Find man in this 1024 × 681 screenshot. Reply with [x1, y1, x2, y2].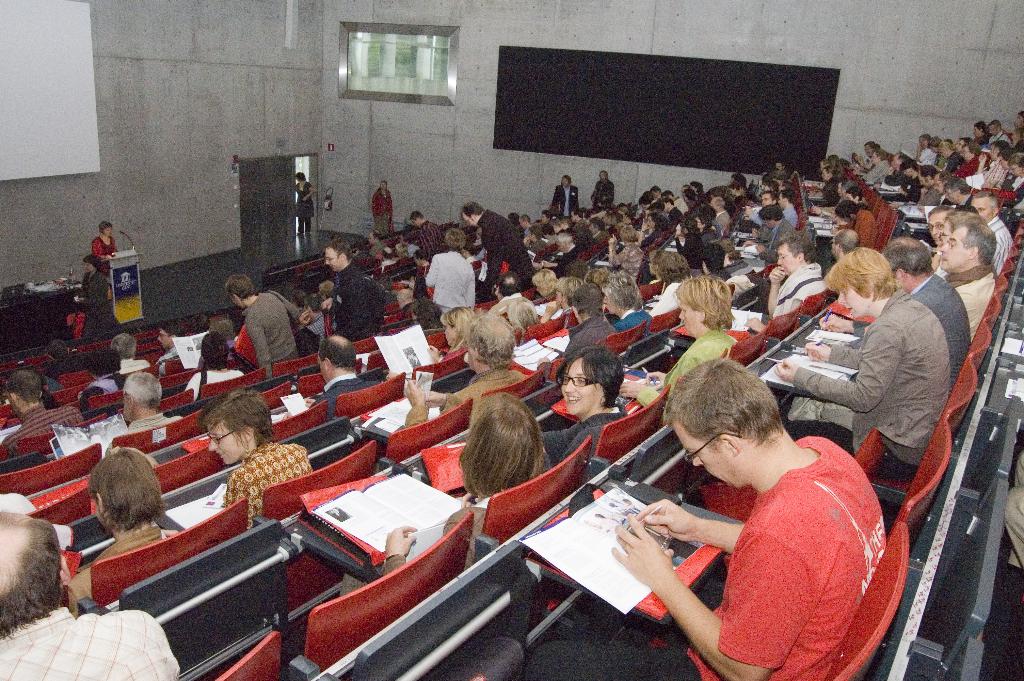
[829, 225, 860, 256].
